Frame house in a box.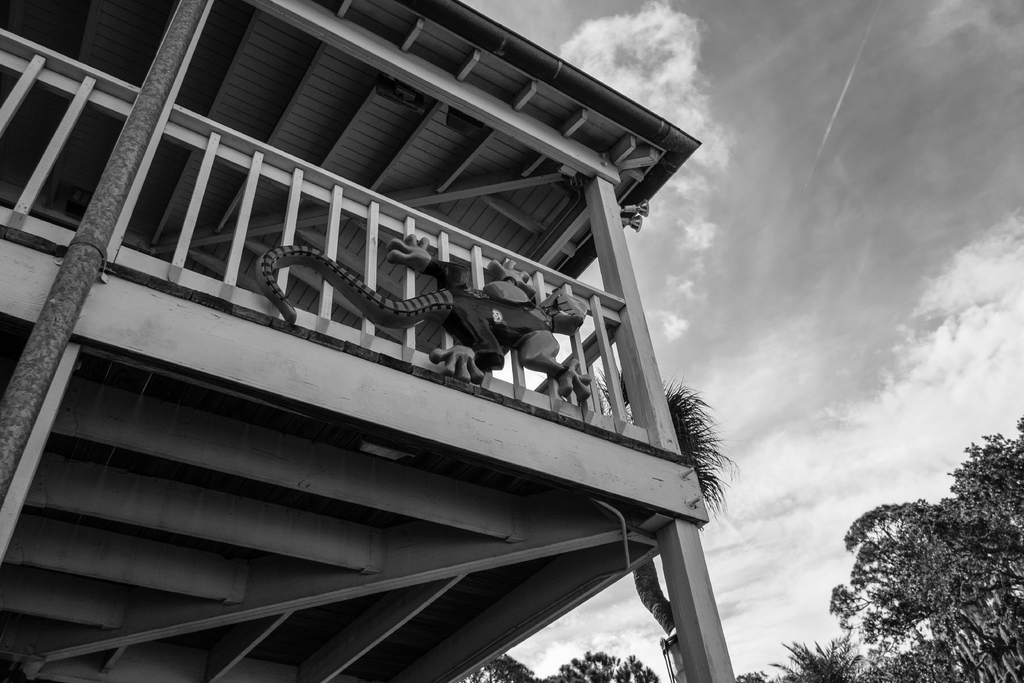
<bbox>19, 0, 771, 662</bbox>.
